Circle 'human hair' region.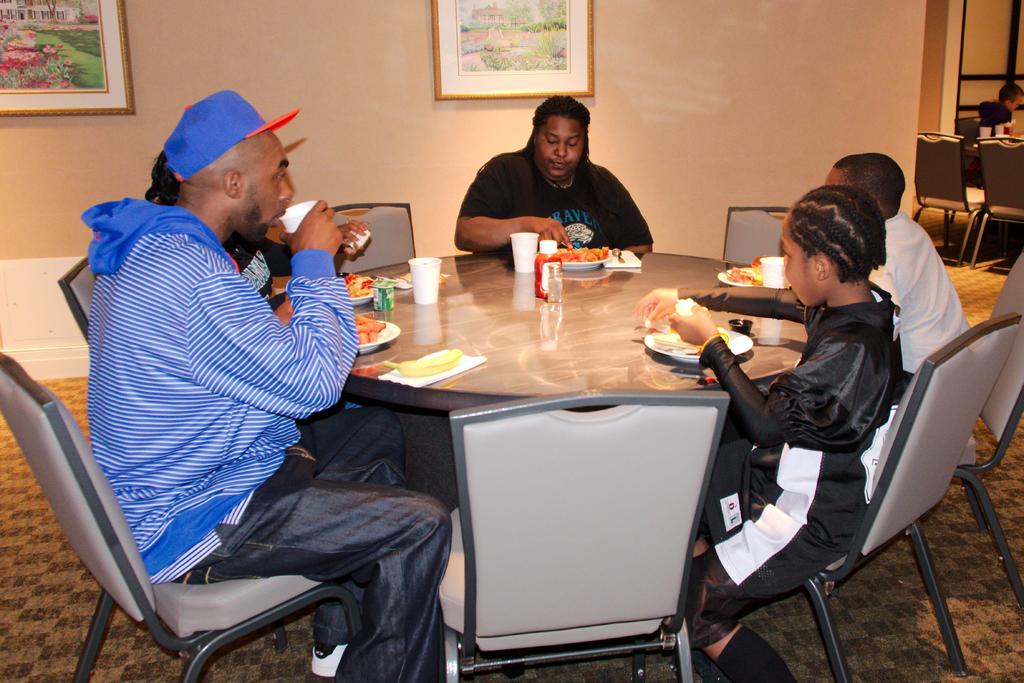
Region: 788:180:888:286.
